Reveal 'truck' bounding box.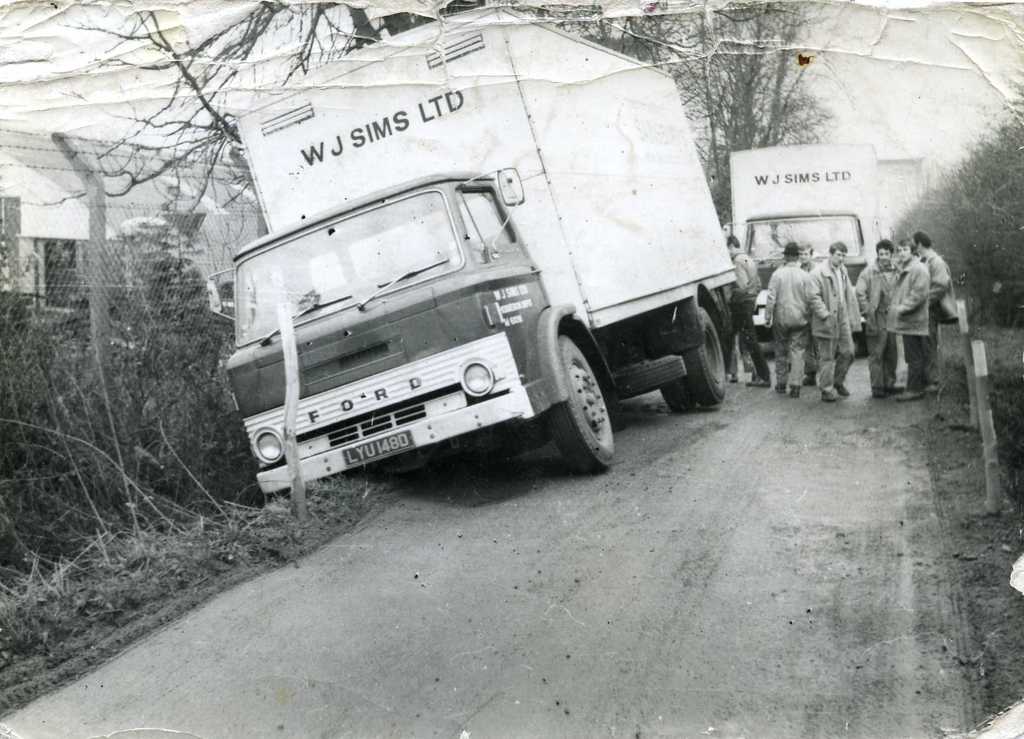
Revealed: (x1=731, y1=134, x2=904, y2=363).
